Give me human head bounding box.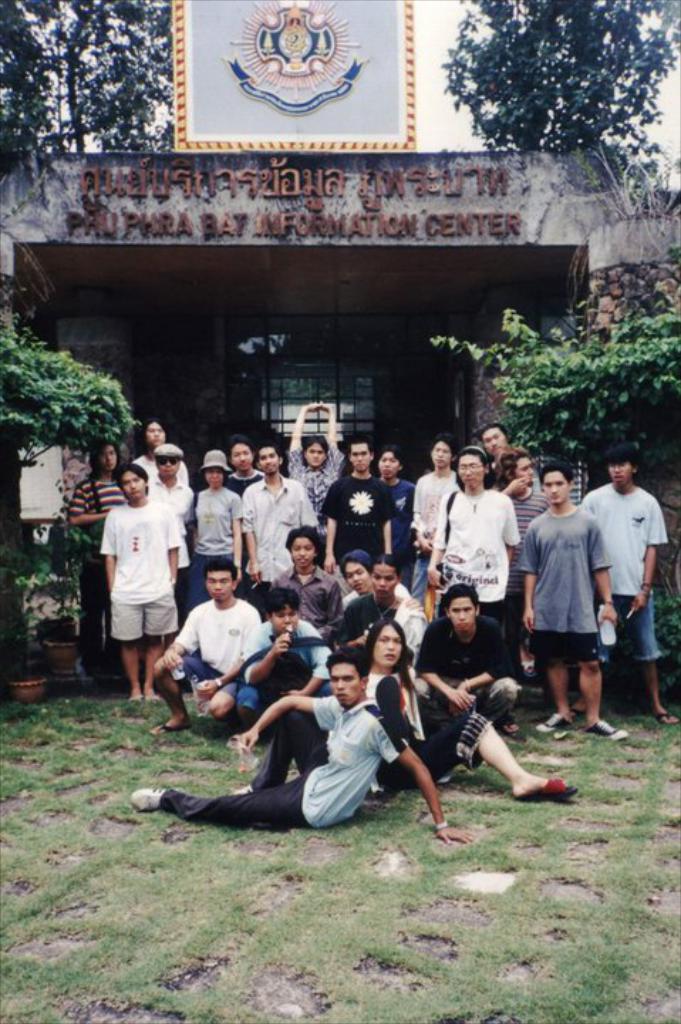
BBox(429, 432, 461, 465).
